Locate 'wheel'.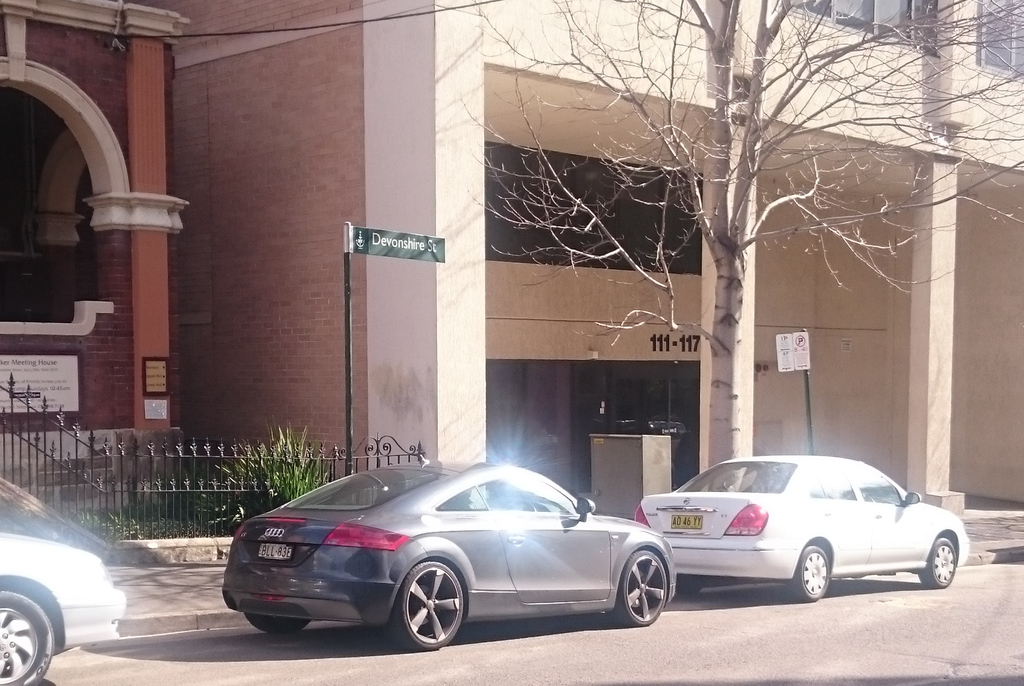
Bounding box: [918, 537, 957, 593].
